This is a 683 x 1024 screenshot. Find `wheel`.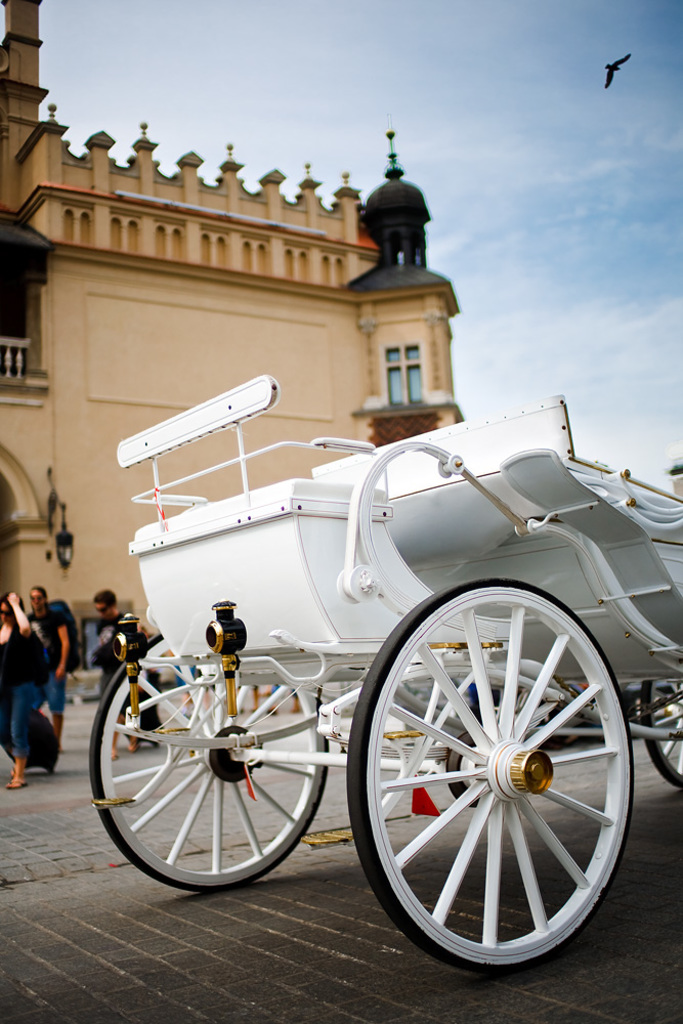
Bounding box: <region>642, 679, 682, 800</region>.
